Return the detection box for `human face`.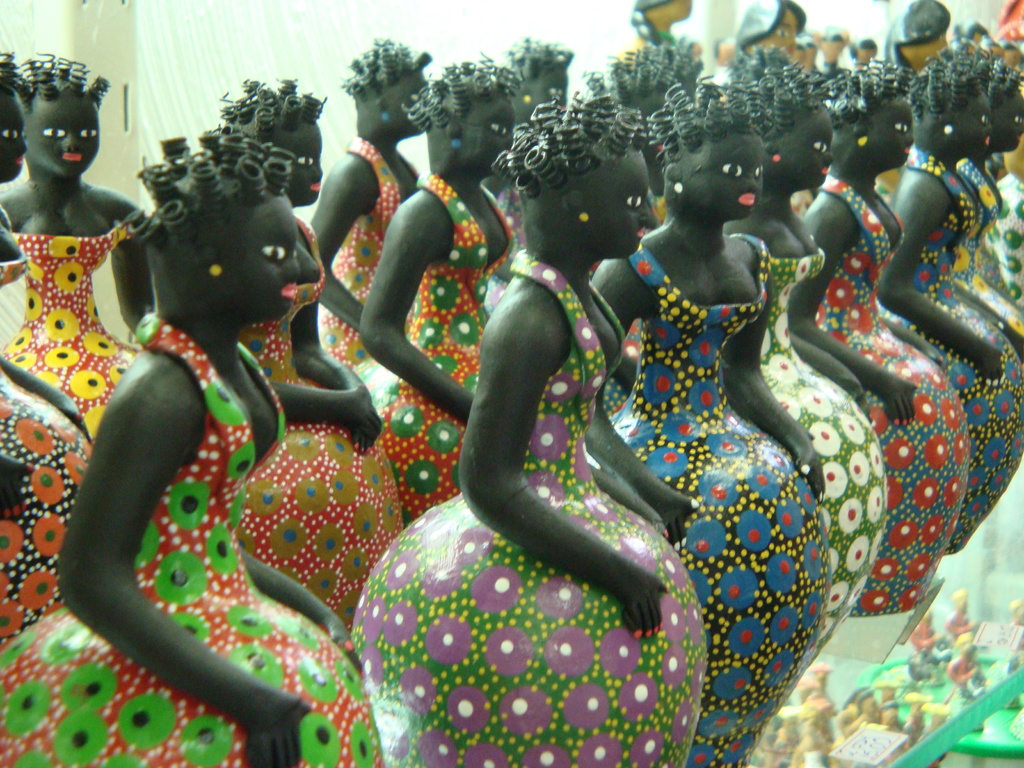
865, 97, 914, 168.
